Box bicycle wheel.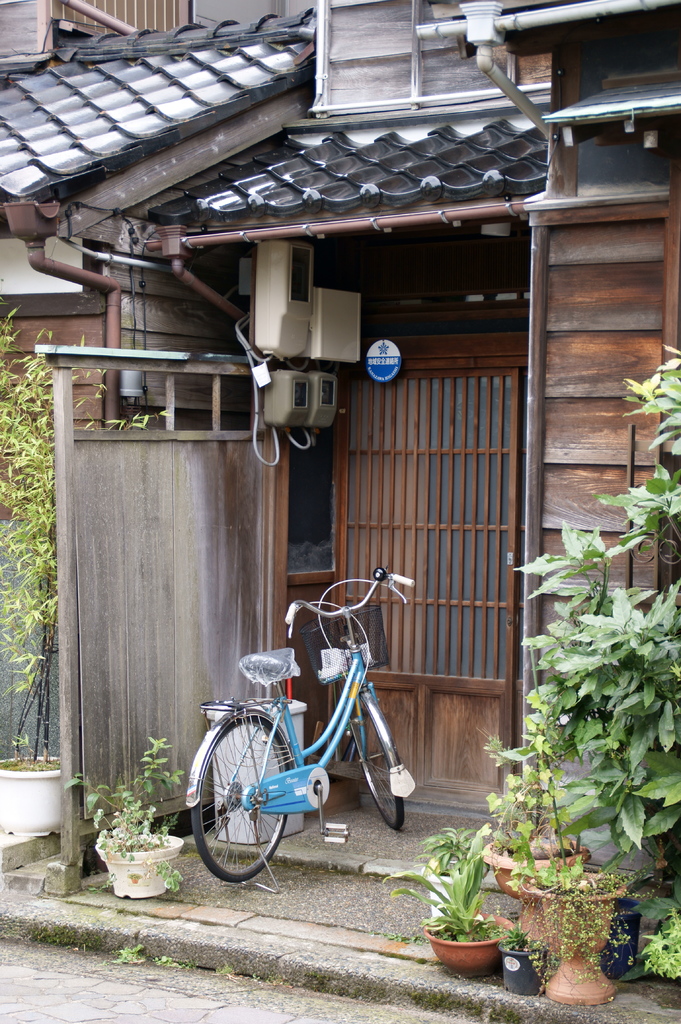
<region>188, 723, 323, 890</region>.
